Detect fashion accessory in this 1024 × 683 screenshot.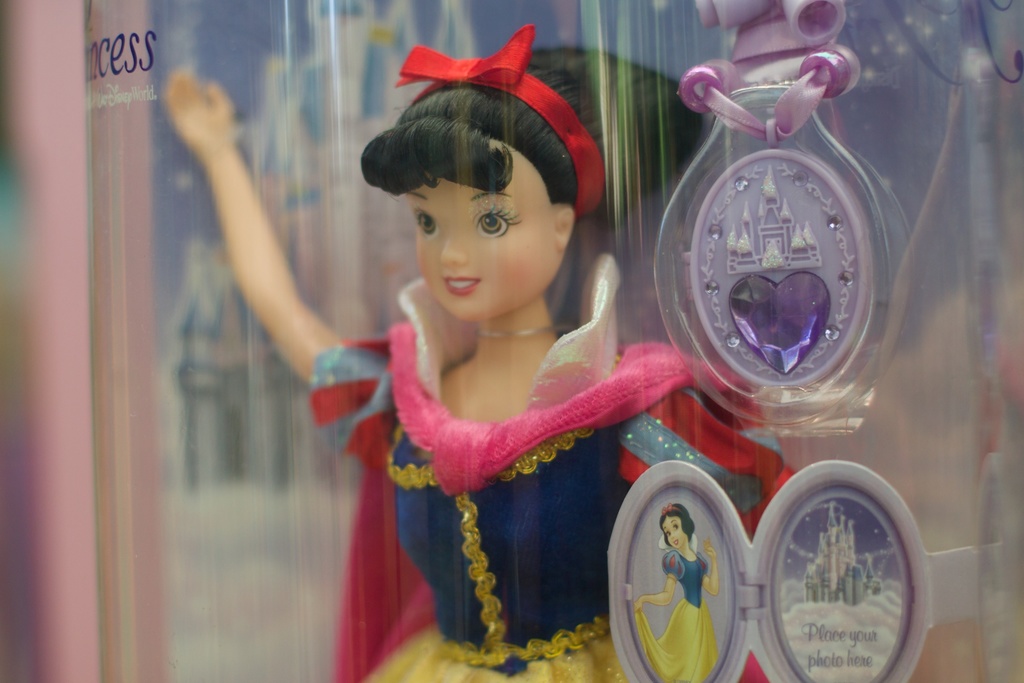
Detection: (477,319,588,336).
